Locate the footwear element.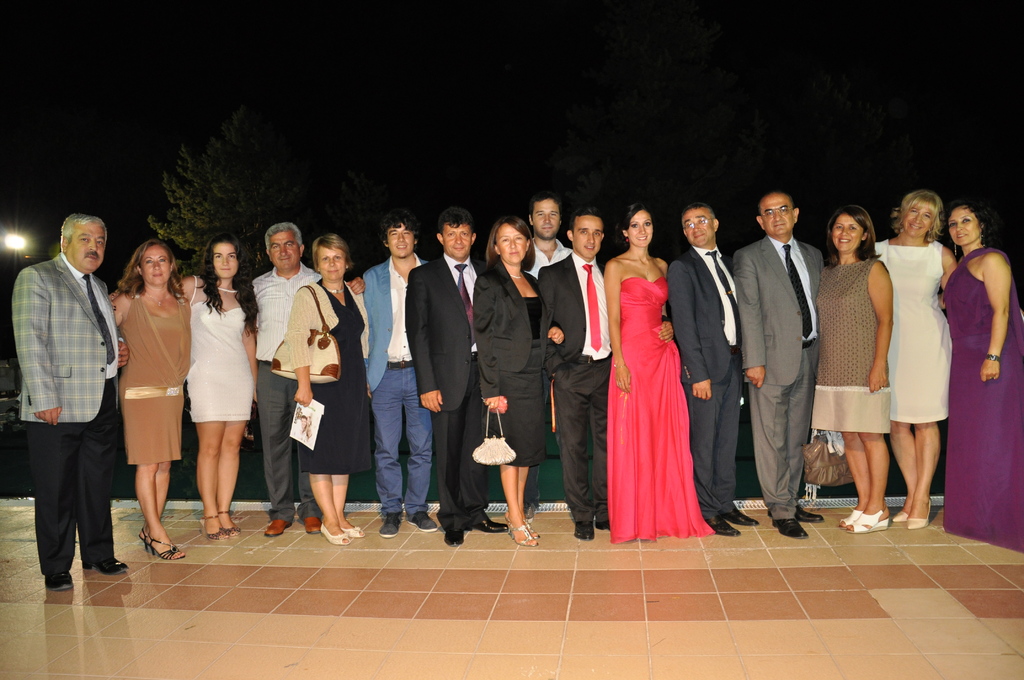
Element bbox: pyautogui.locateOnScreen(319, 522, 351, 546).
